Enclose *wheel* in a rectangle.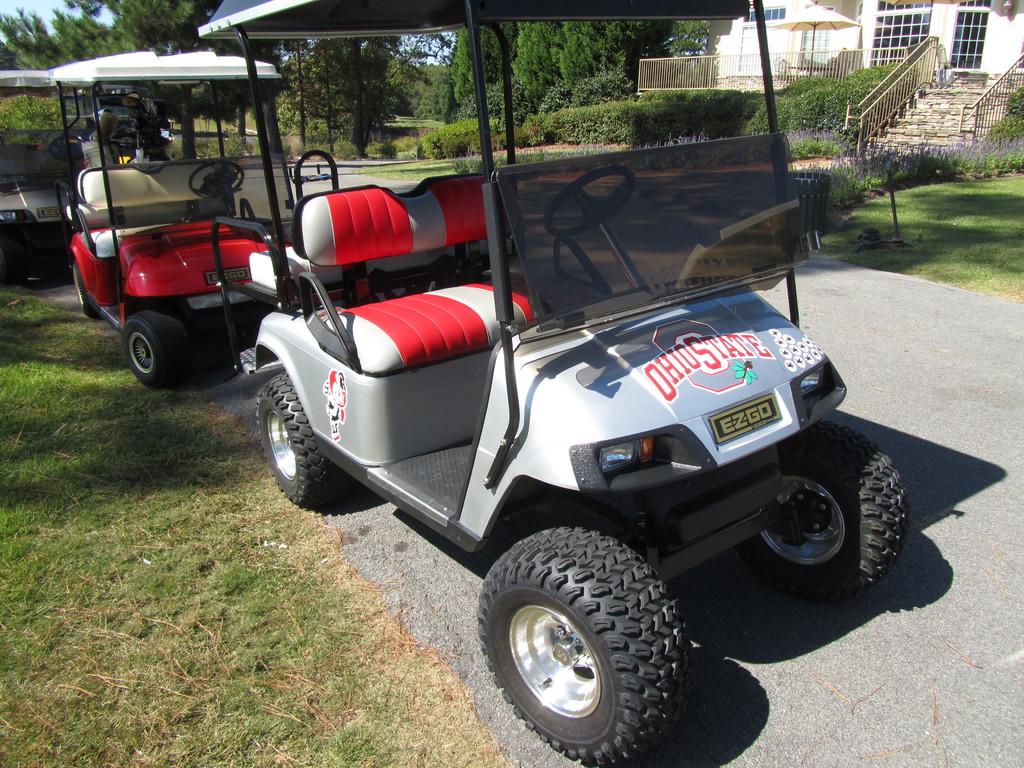
[247, 371, 346, 509].
